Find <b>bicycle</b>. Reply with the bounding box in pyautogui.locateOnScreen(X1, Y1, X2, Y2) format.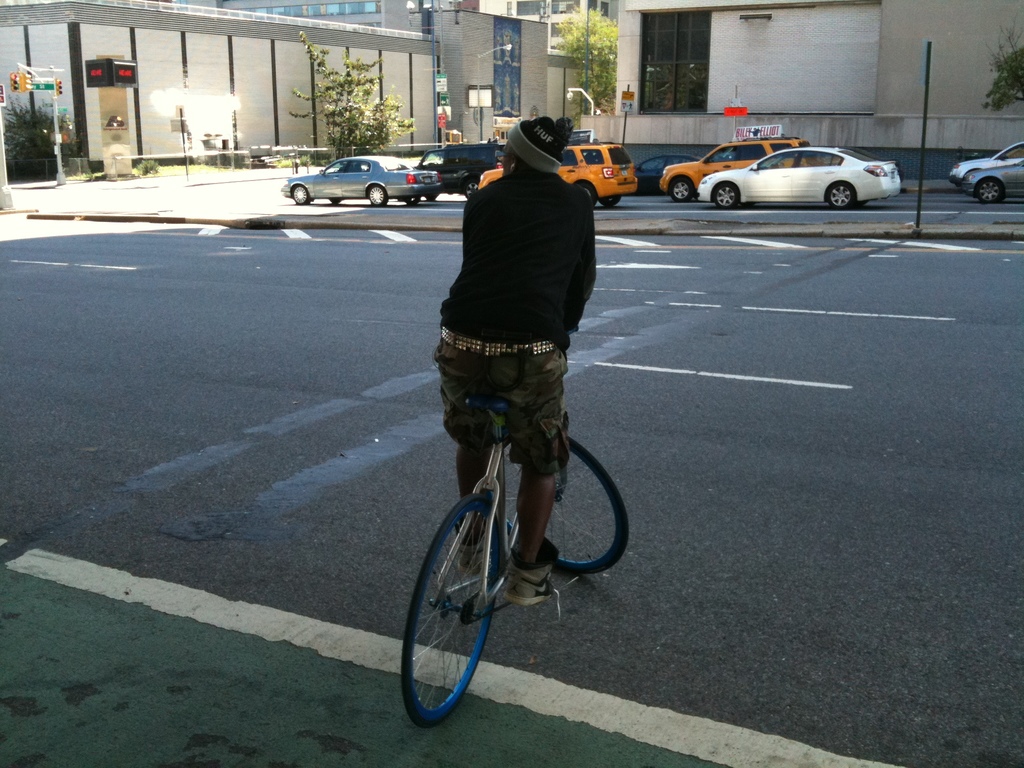
pyautogui.locateOnScreen(401, 310, 626, 721).
